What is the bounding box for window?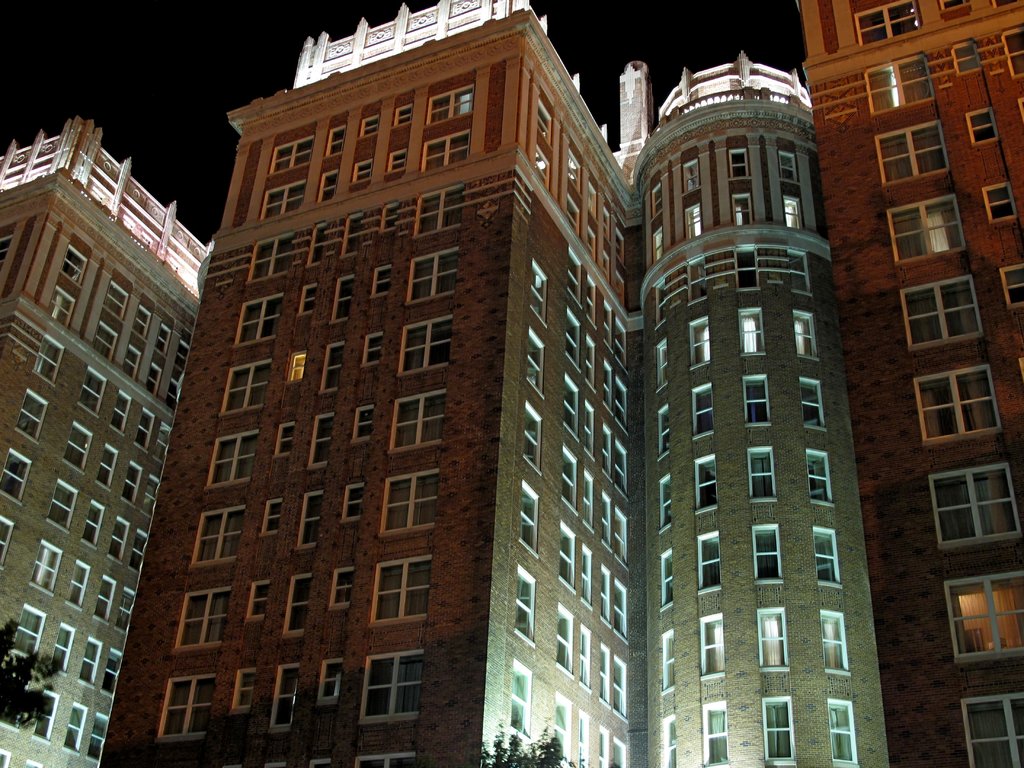
x1=12, y1=606, x2=44, y2=659.
